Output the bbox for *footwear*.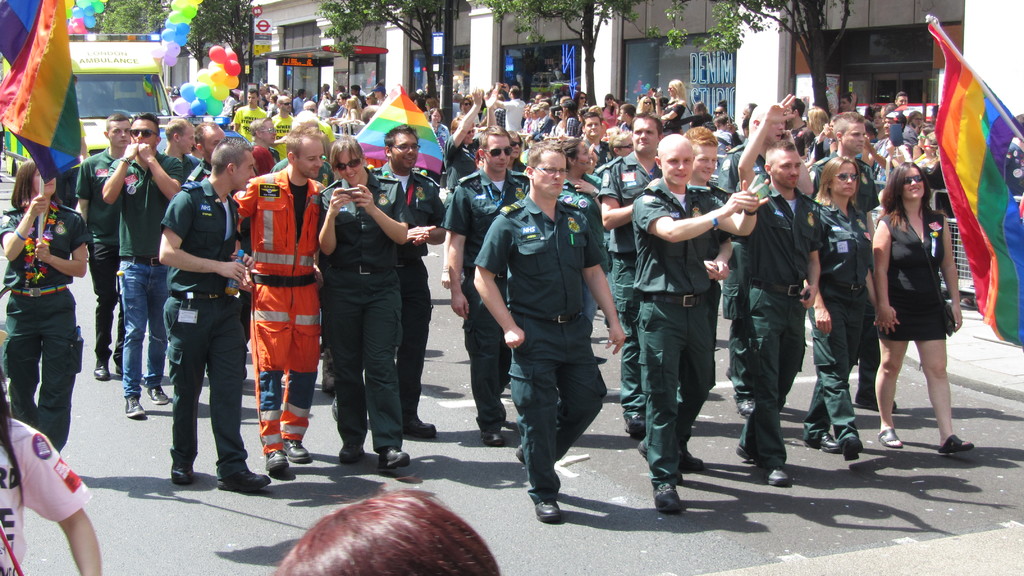
box(510, 439, 560, 483).
